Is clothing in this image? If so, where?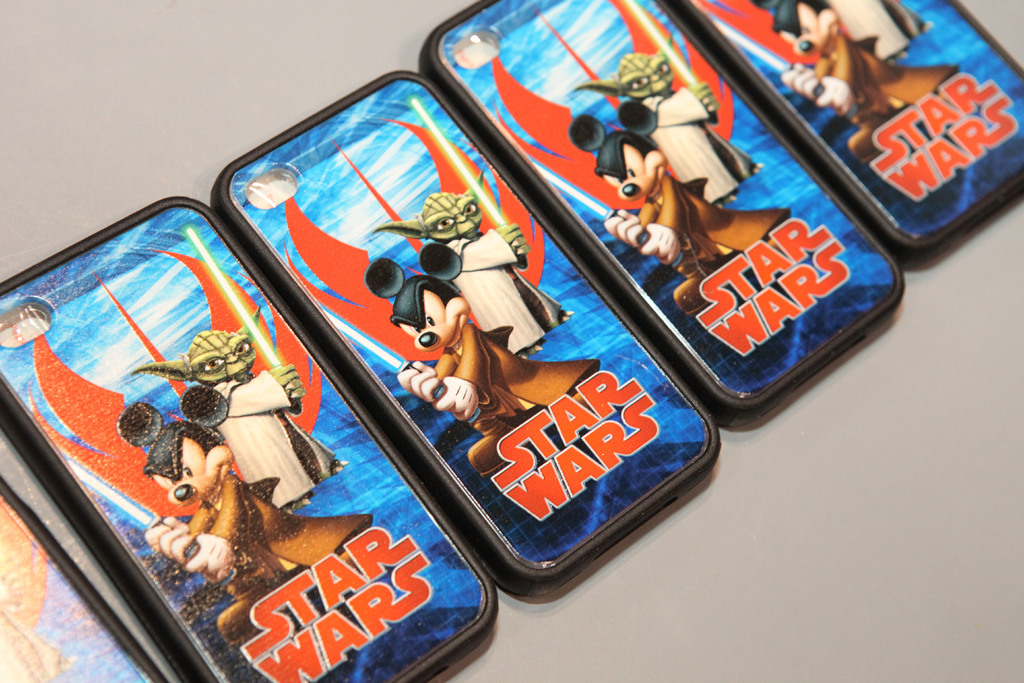
Yes, at 442/328/614/436.
